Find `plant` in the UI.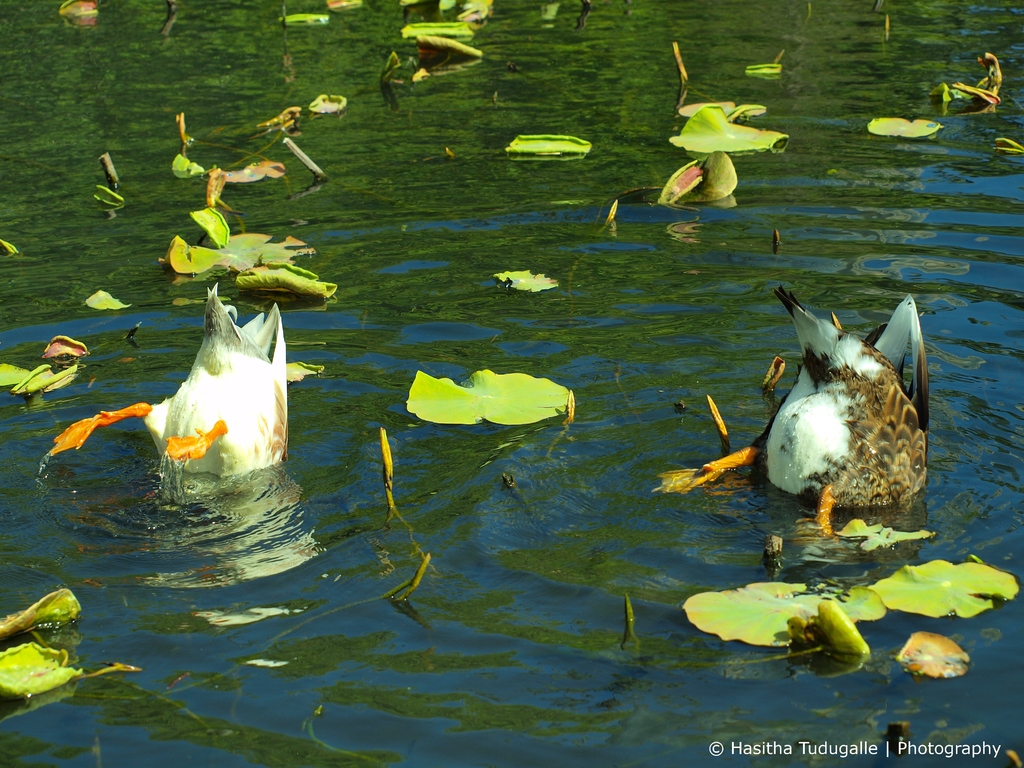
UI element at 0:580:91:705.
